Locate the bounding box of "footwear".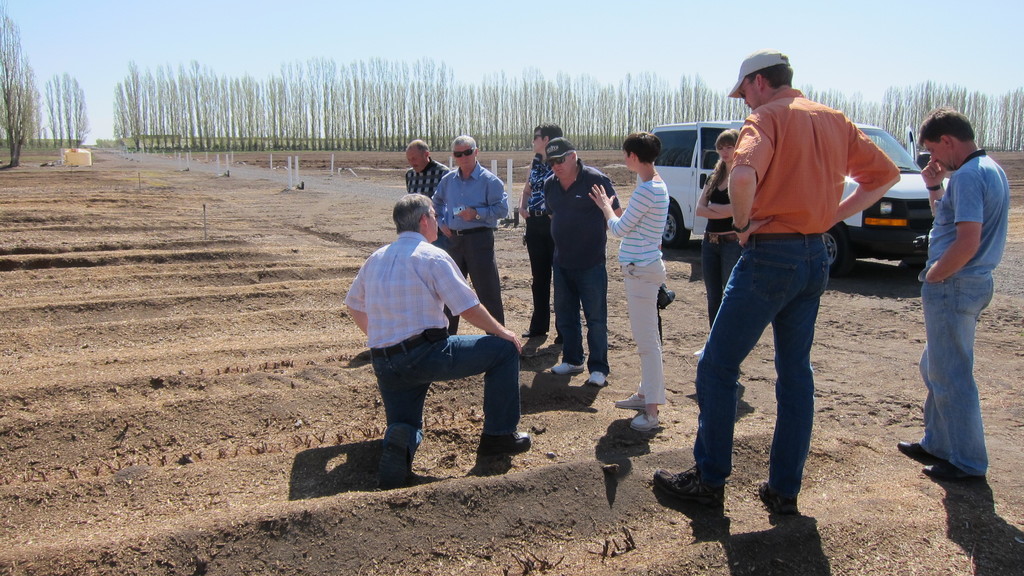
Bounding box: 661 463 730 523.
